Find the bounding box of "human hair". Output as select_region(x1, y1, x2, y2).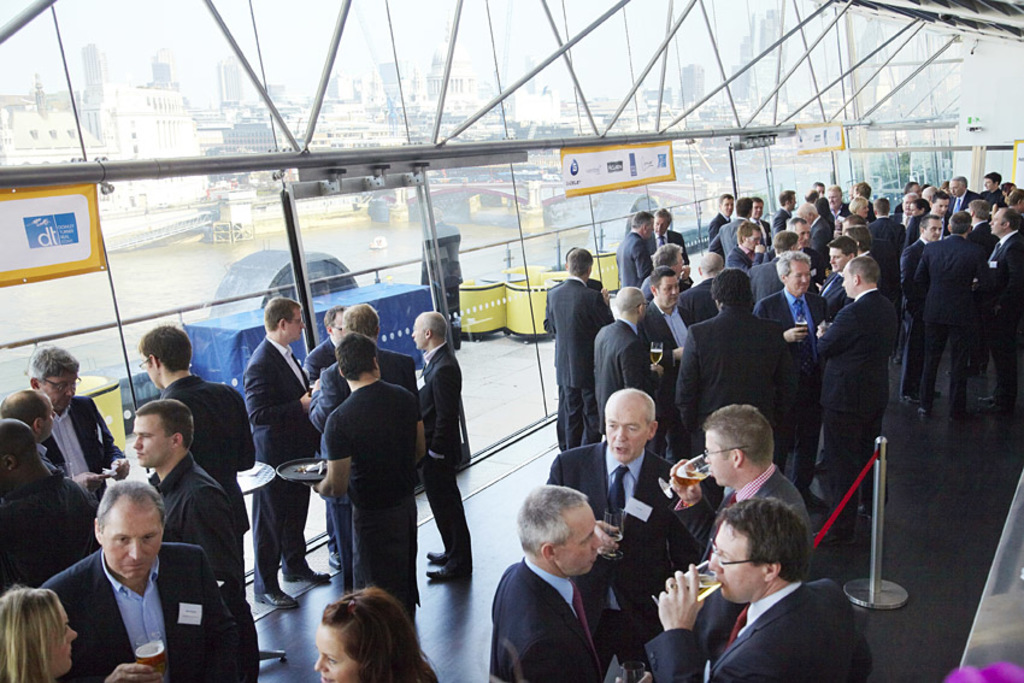
select_region(141, 326, 193, 373).
